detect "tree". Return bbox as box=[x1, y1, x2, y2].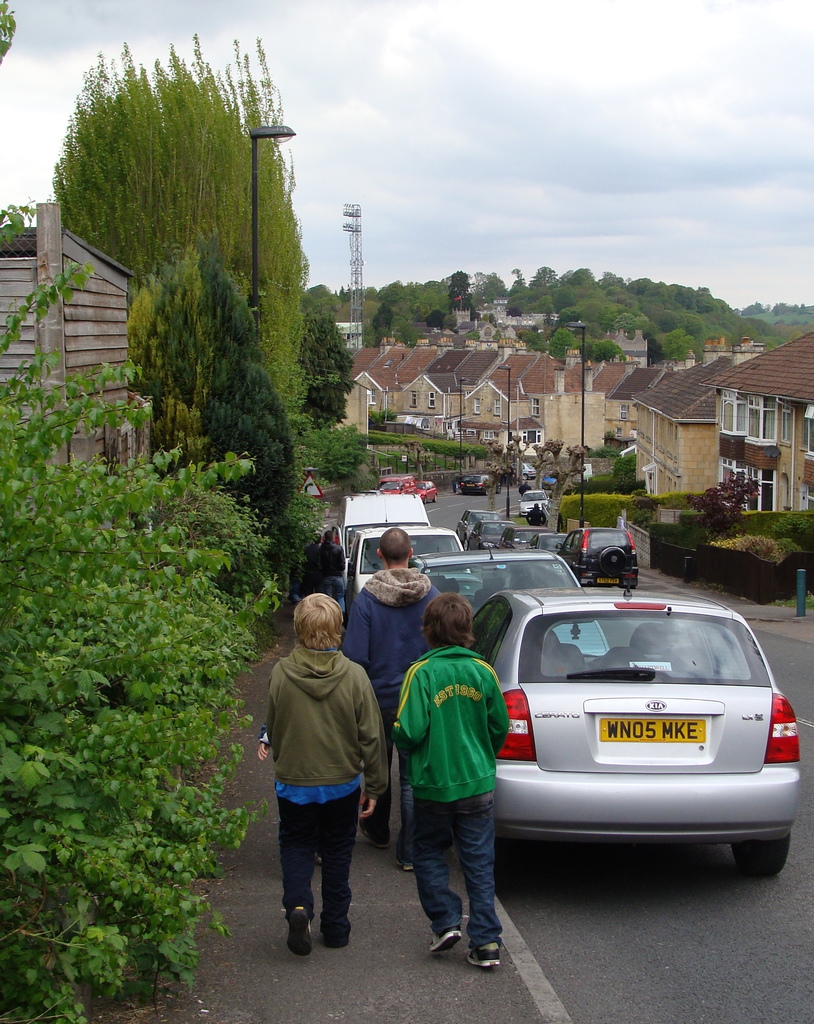
box=[519, 326, 547, 355].
